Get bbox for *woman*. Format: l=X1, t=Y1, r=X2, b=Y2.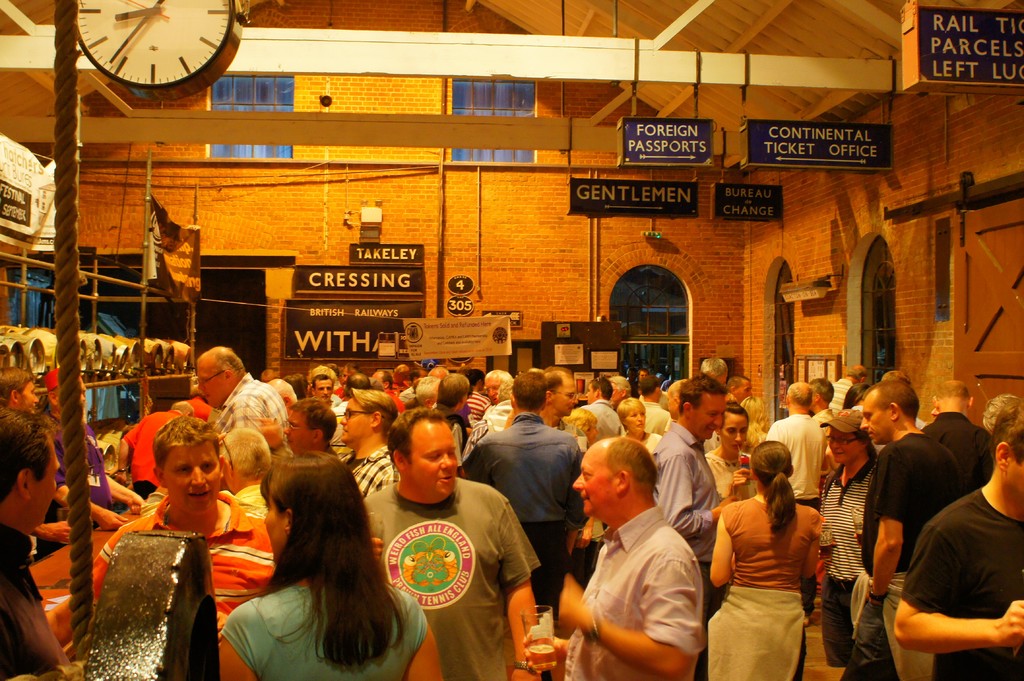
l=211, t=453, r=428, b=678.
